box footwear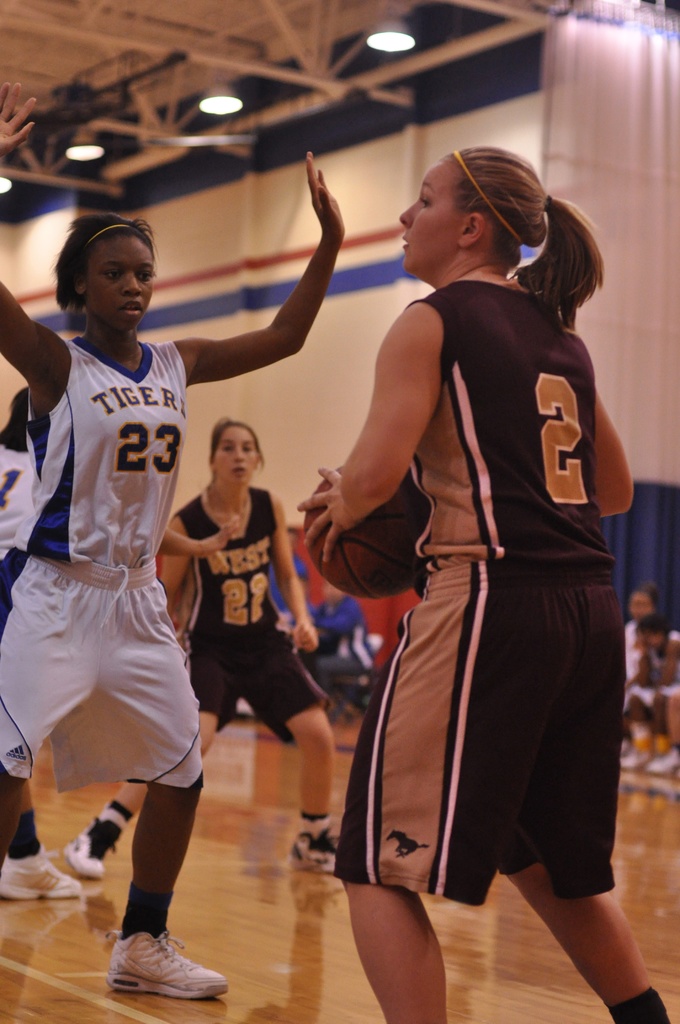
287 829 335 875
